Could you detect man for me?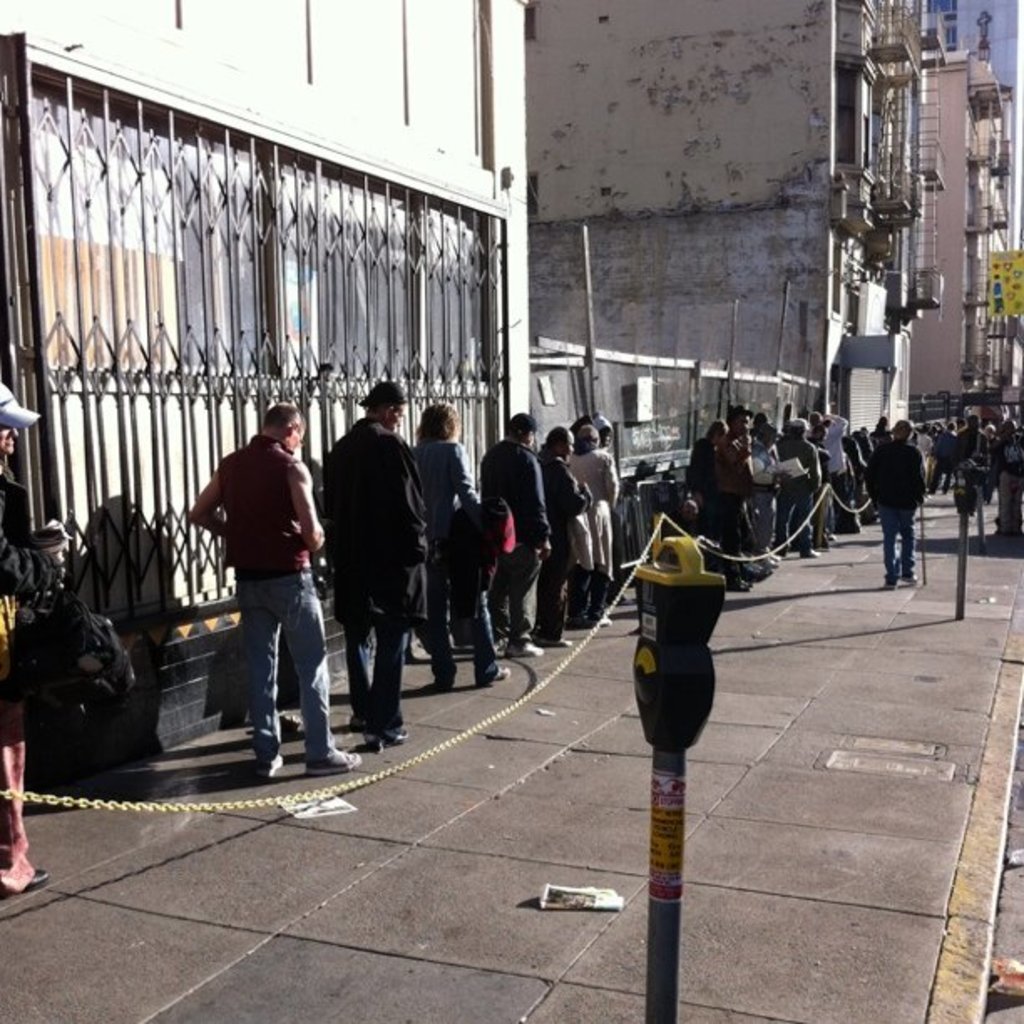
Detection result: x1=479 y1=410 x2=566 y2=654.
